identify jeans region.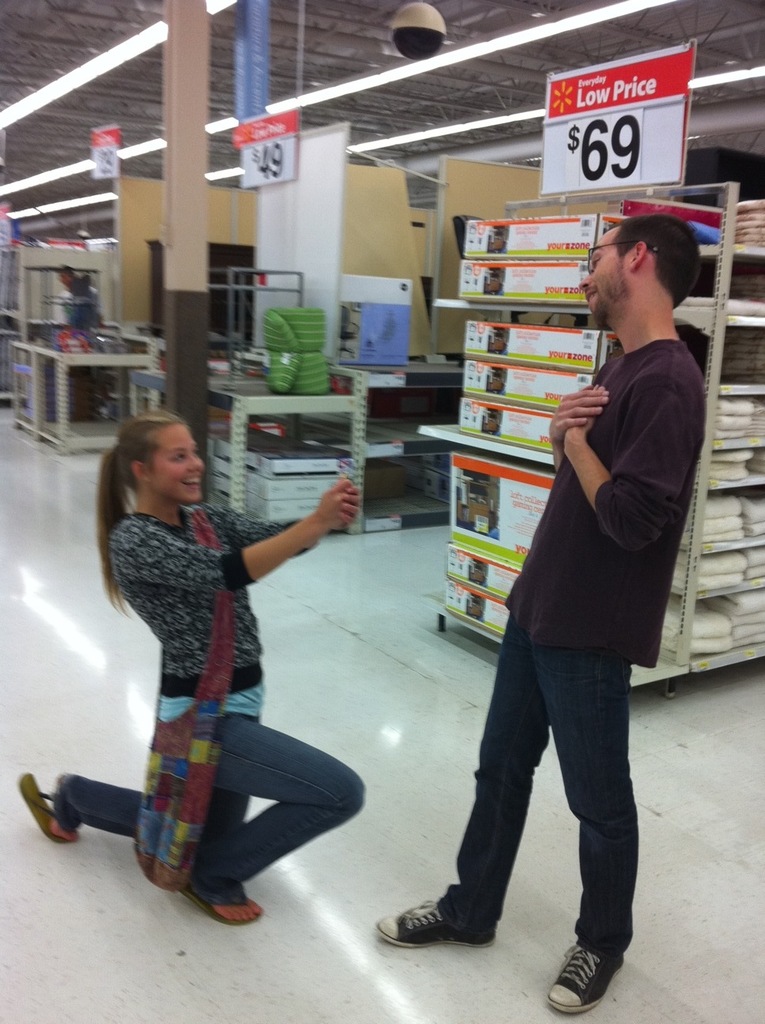
Region: x1=419 y1=621 x2=661 y2=969.
